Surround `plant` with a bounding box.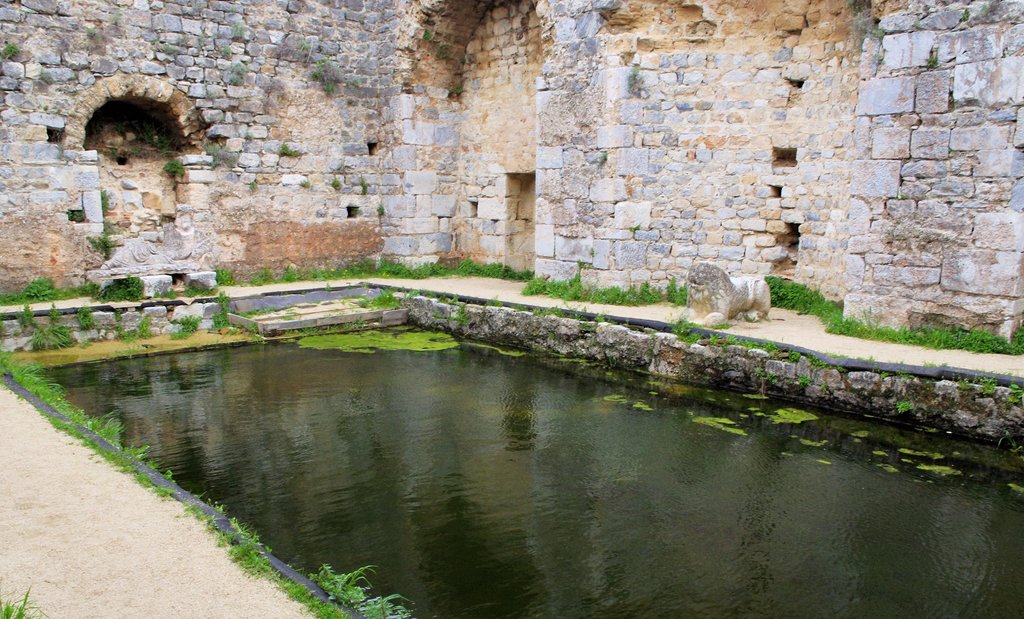
pyautogui.locateOnScreen(574, 303, 614, 334).
